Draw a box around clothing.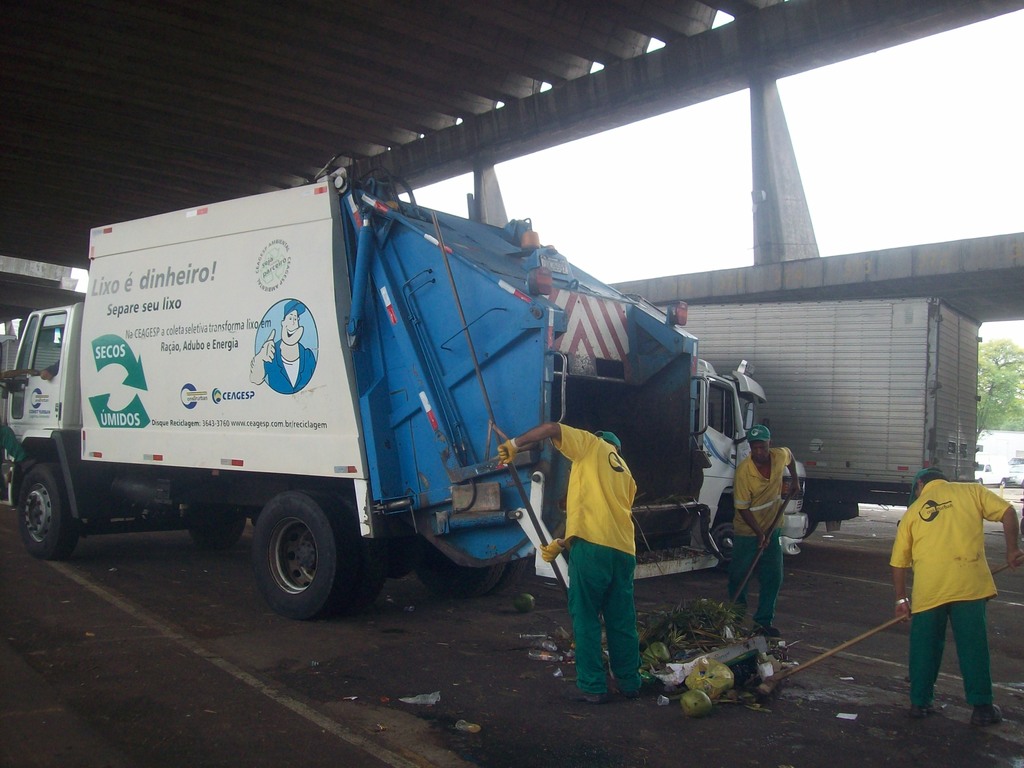
548:421:638:694.
